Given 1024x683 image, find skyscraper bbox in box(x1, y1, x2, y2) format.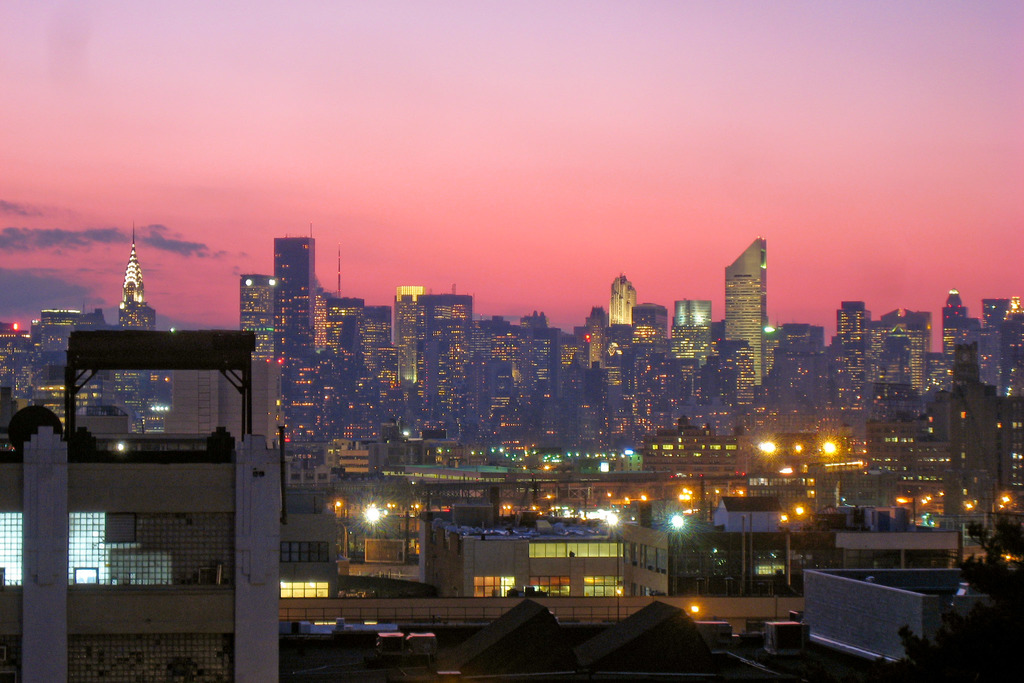
box(977, 293, 1018, 343).
